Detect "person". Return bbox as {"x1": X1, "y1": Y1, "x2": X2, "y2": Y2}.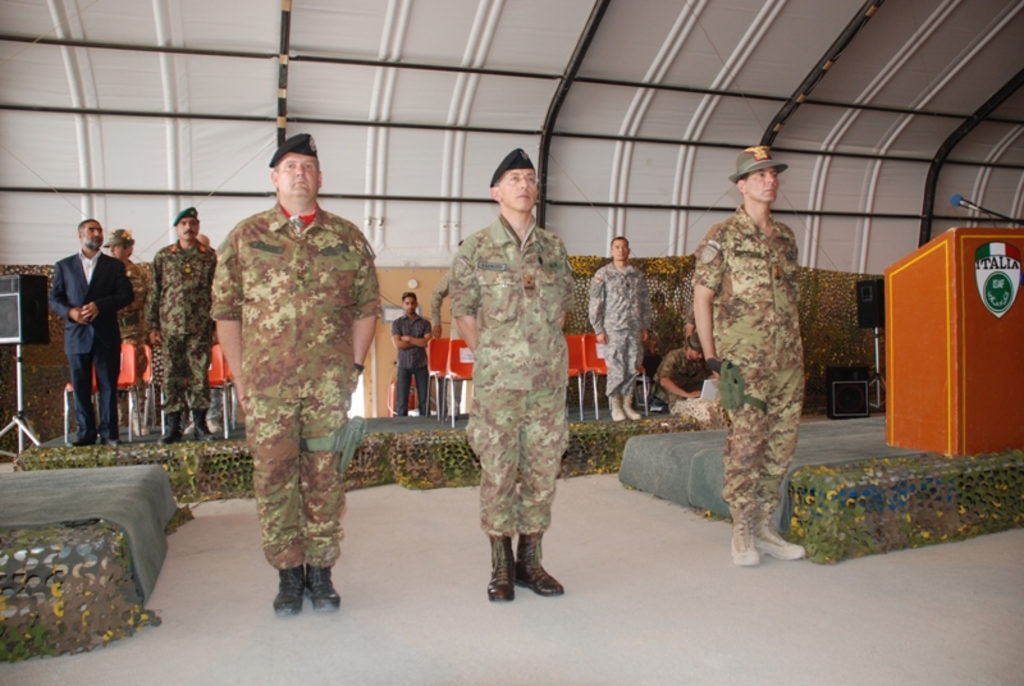
{"x1": 108, "y1": 228, "x2": 155, "y2": 435}.
